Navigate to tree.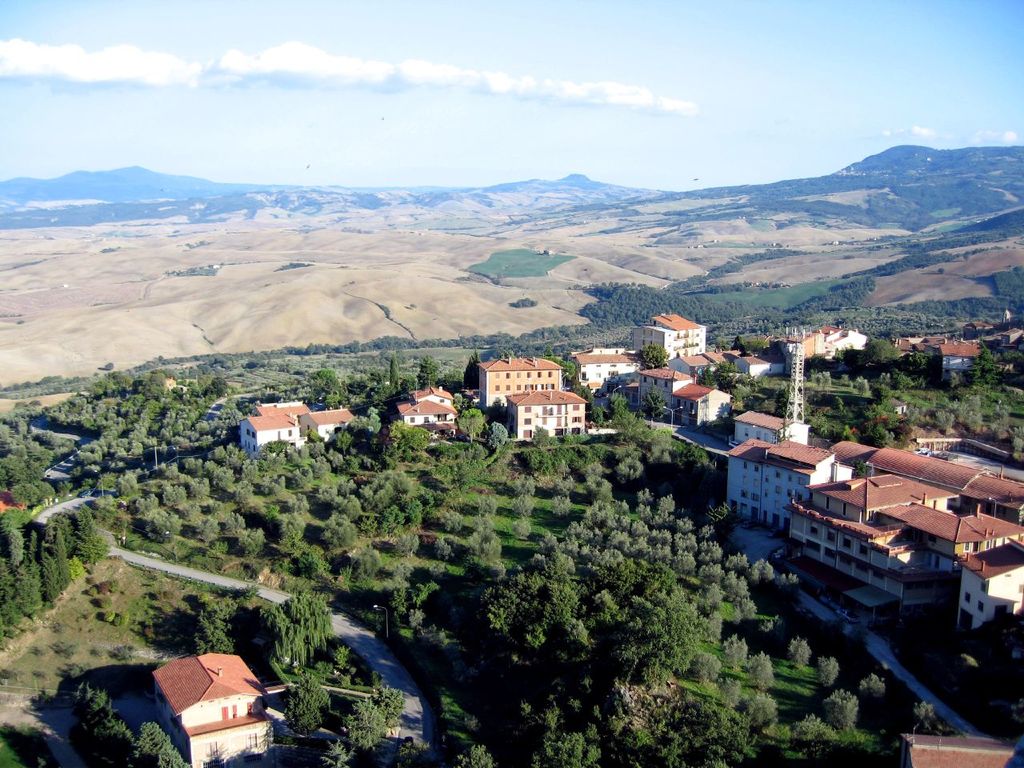
Navigation target: [112,466,150,512].
